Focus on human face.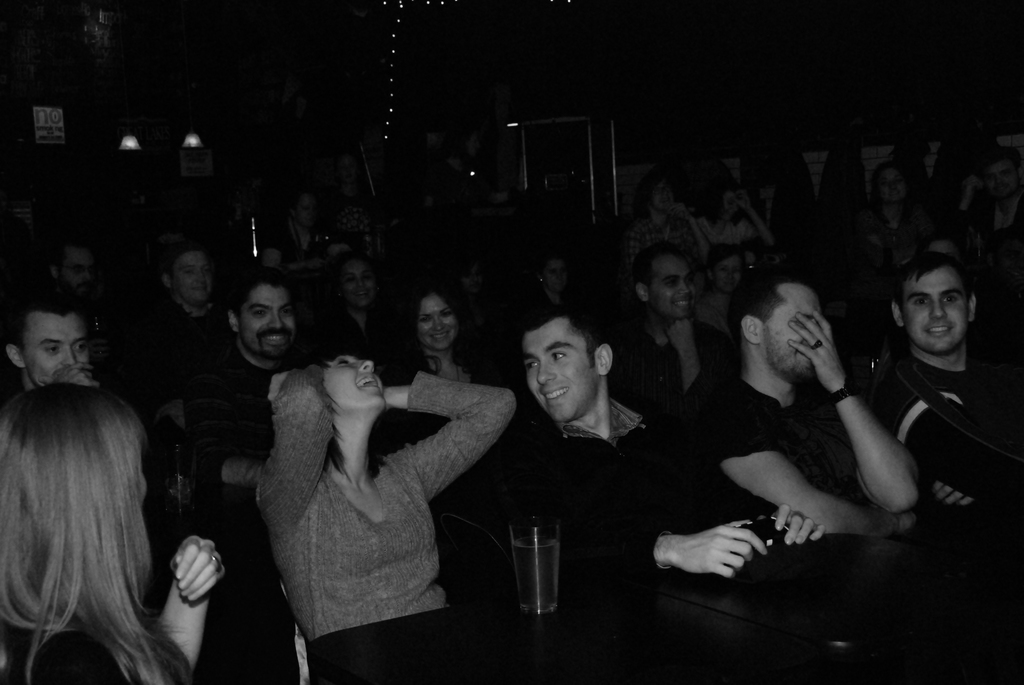
Focused at 650/185/665/214.
